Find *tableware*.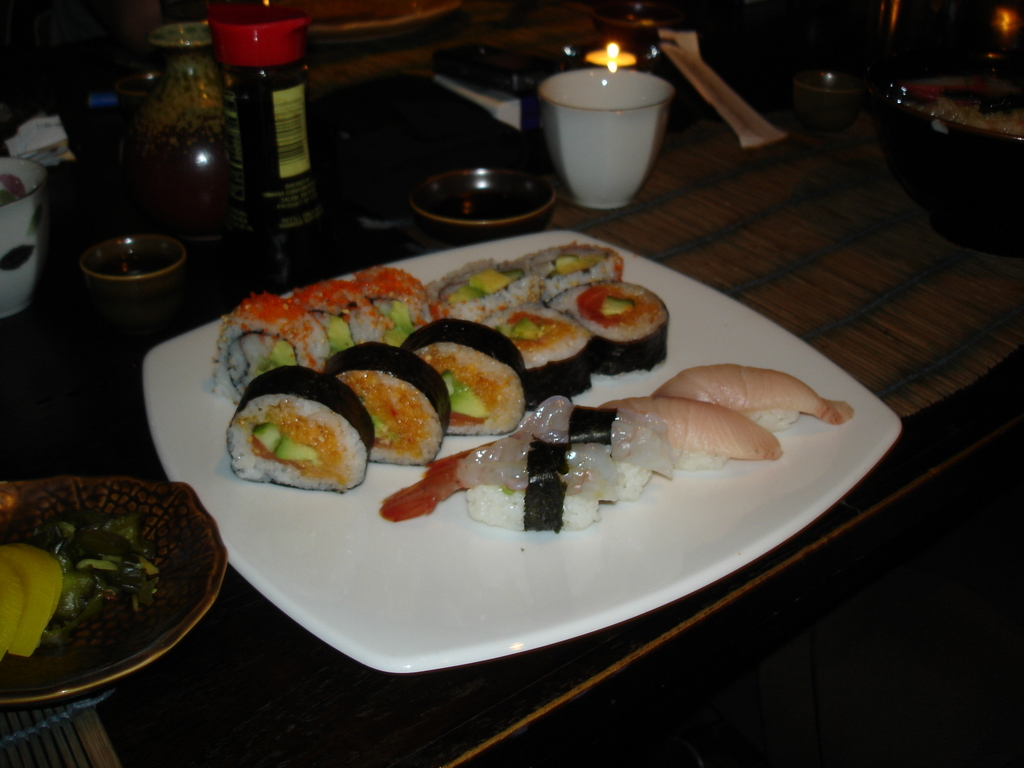
<region>529, 50, 686, 212</region>.
